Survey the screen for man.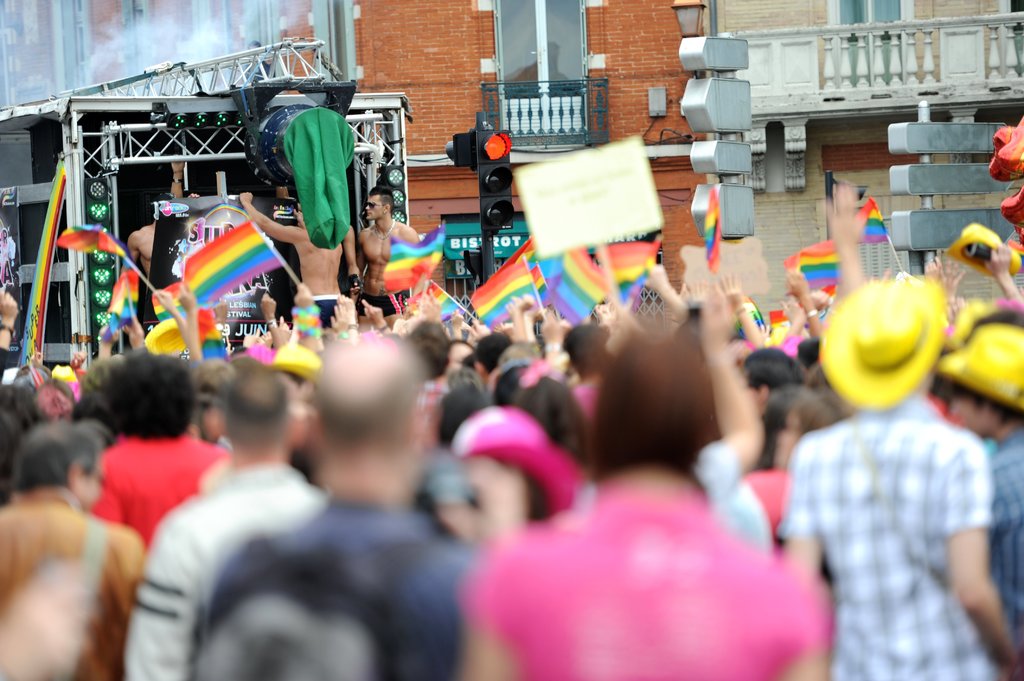
Survey found: bbox(191, 330, 484, 680).
